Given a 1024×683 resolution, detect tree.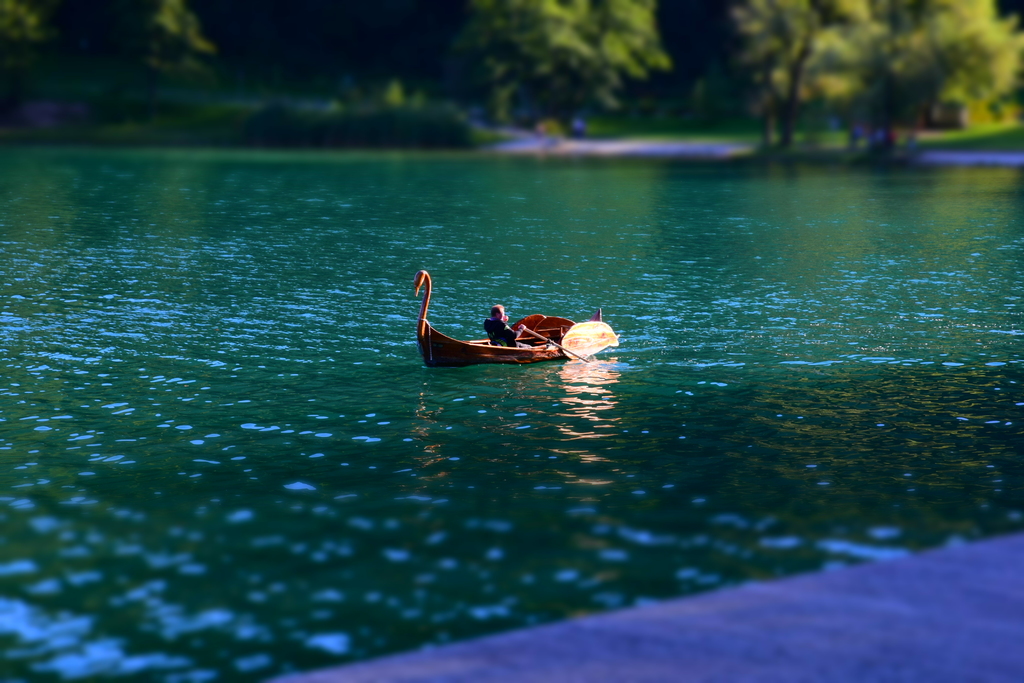
x1=729 y1=0 x2=1023 y2=149.
